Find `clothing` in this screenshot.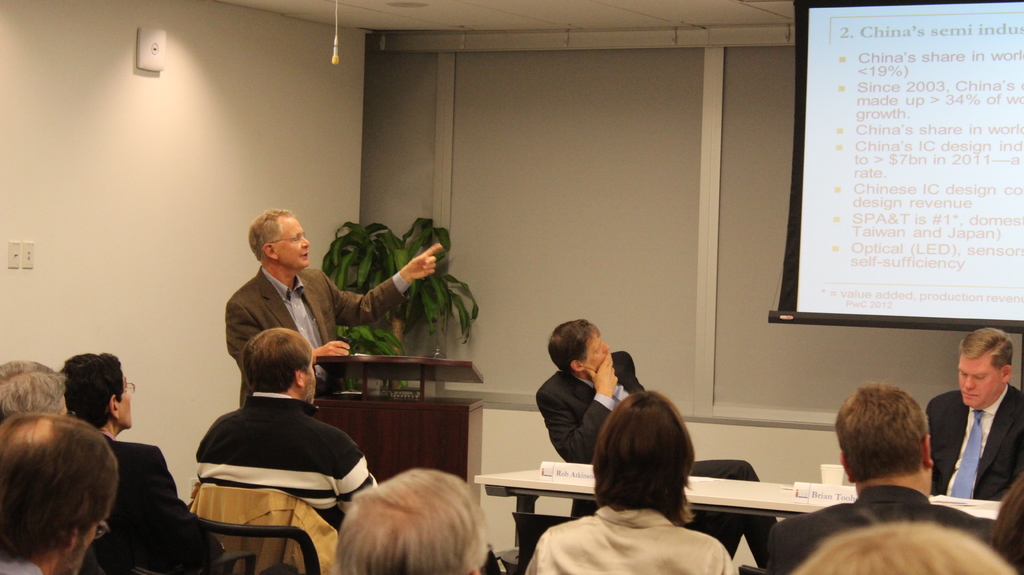
The bounding box for `clothing` is bbox=(769, 483, 993, 574).
